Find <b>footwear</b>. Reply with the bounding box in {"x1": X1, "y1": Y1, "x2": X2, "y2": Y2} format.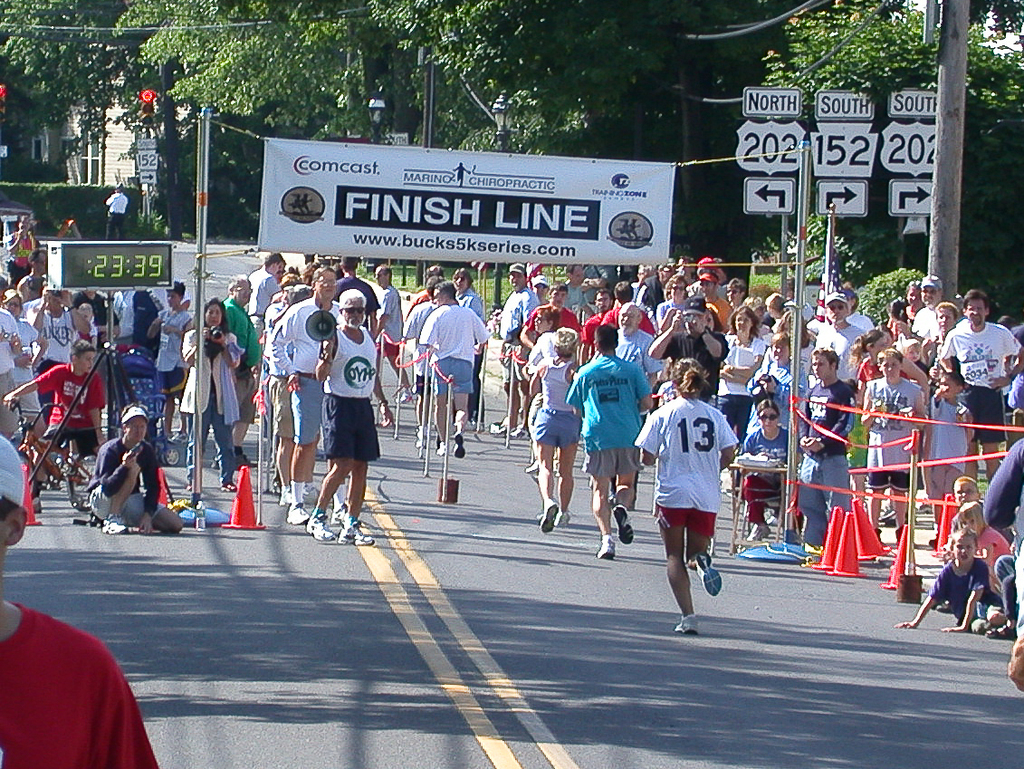
{"x1": 595, "y1": 535, "x2": 622, "y2": 561}.
